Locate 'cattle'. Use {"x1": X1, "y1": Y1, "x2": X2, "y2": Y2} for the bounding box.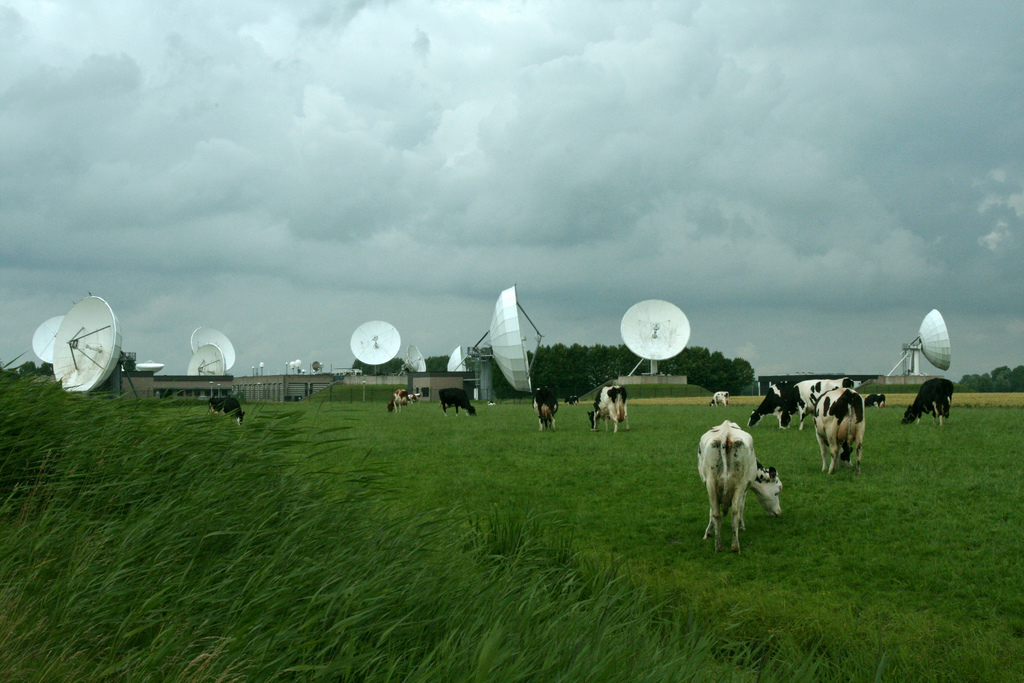
{"x1": 588, "y1": 386, "x2": 627, "y2": 434}.
